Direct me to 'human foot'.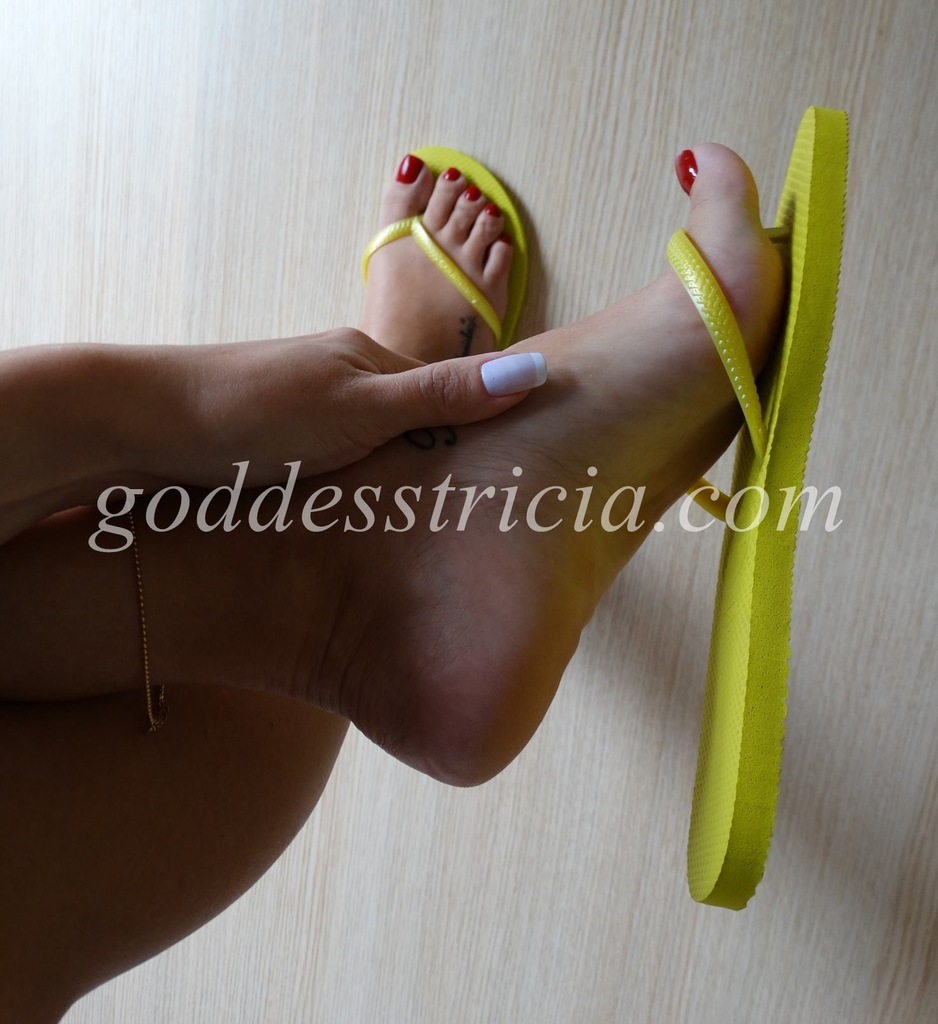
Direction: box=[147, 183, 817, 830].
